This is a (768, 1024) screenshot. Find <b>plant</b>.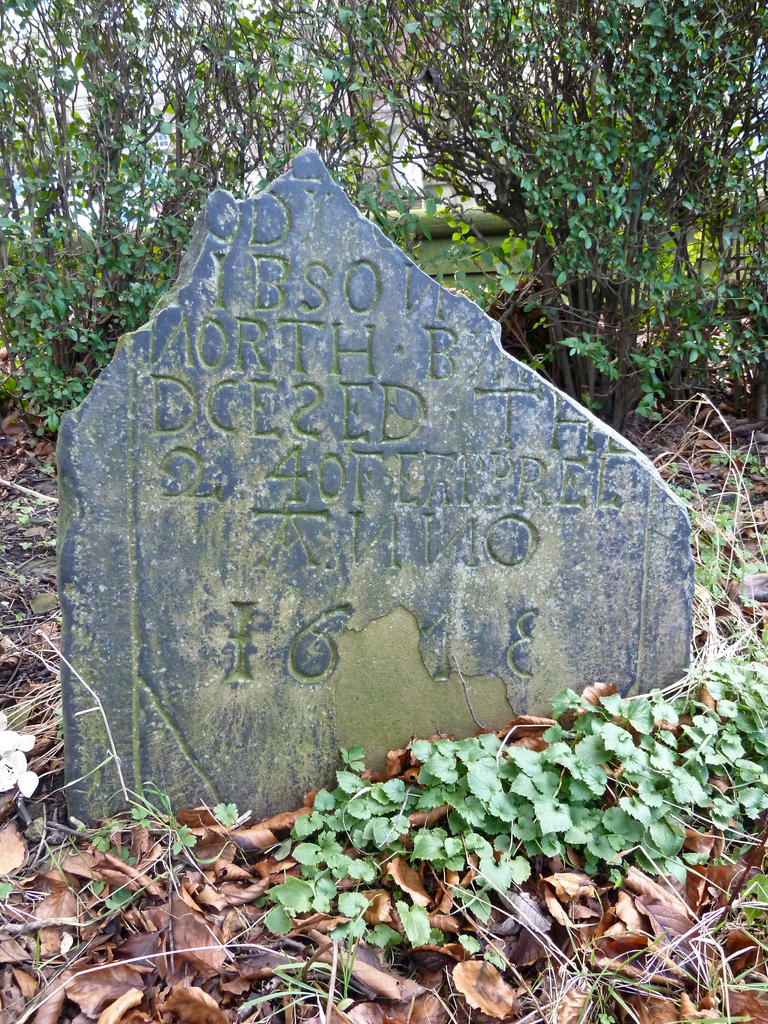
Bounding box: x1=0 y1=799 x2=246 y2=973.
